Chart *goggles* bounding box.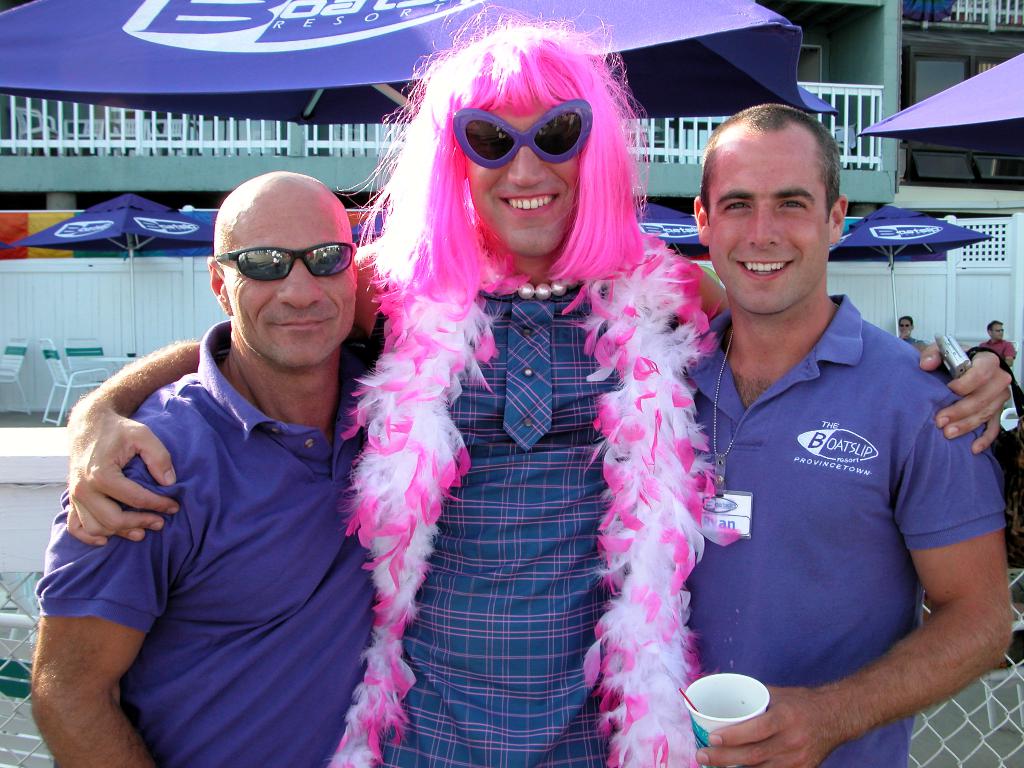
Charted: [440, 90, 598, 174].
